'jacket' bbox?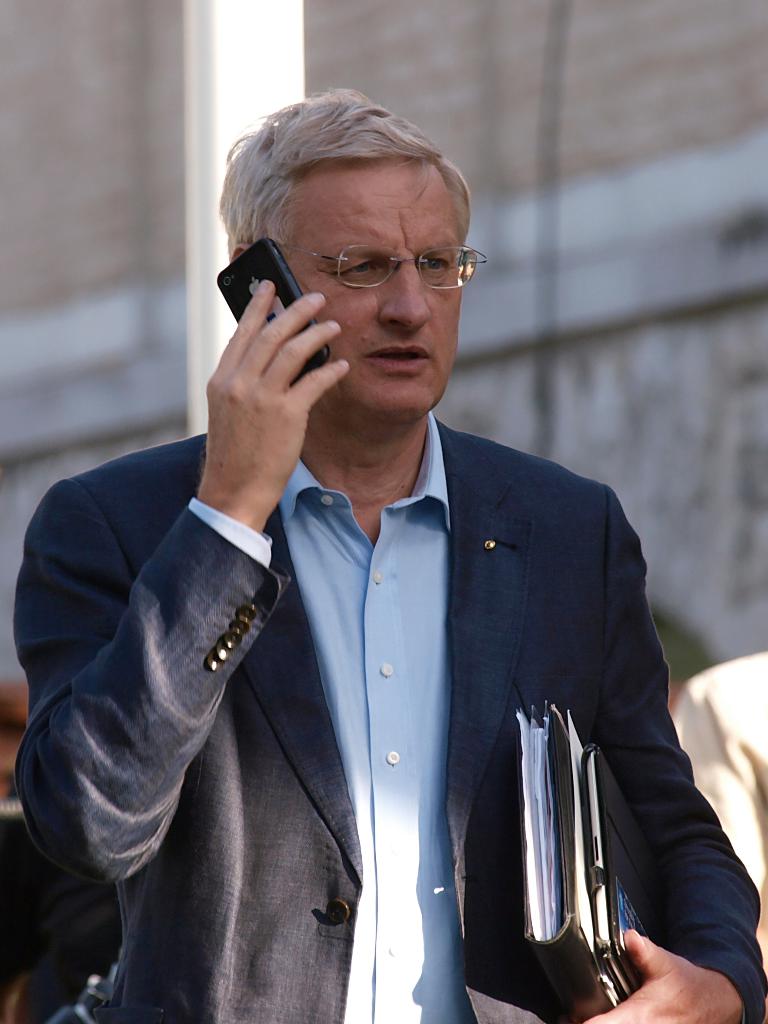
<box>15,420,767,1023</box>
